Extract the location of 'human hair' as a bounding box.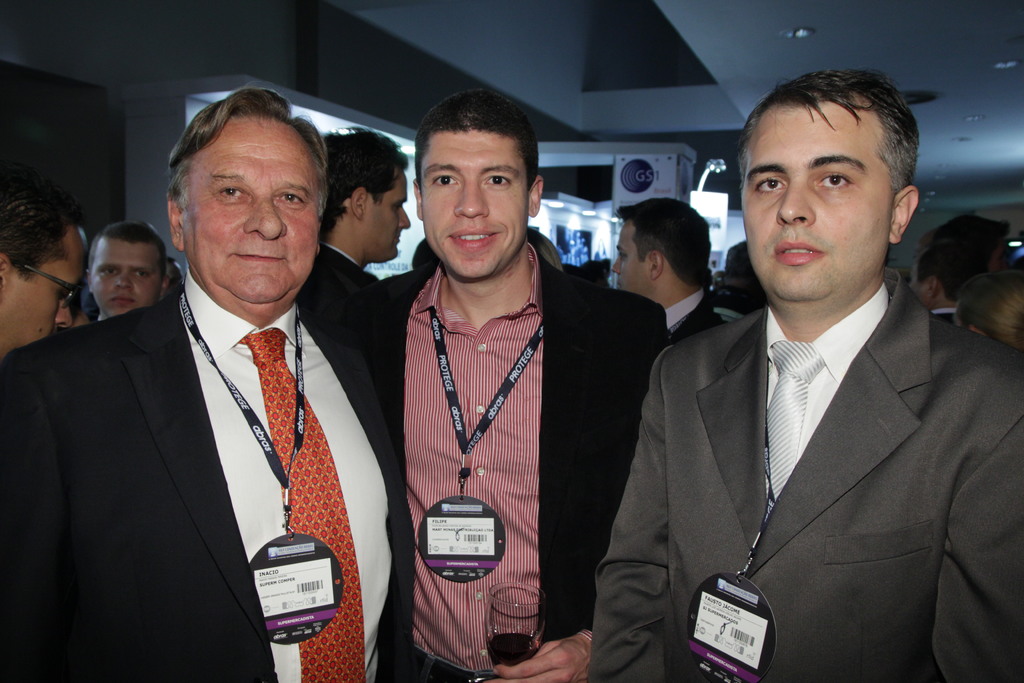
<bbox>749, 58, 924, 240</bbox>.
